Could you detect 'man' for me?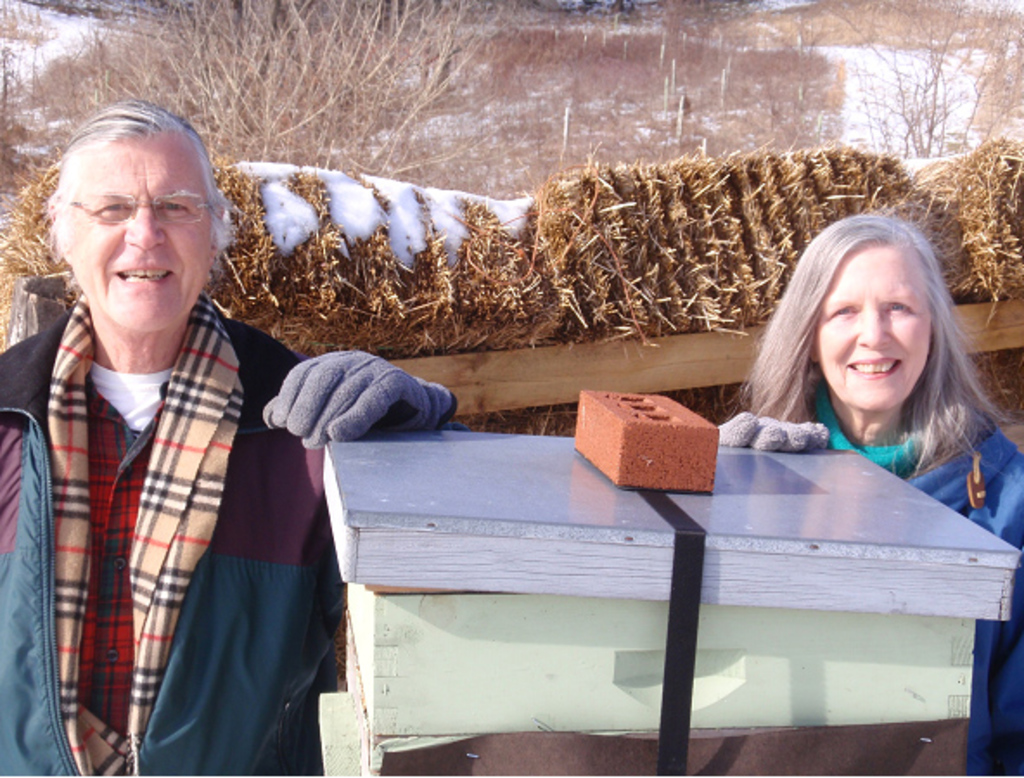
Detection result: 0/102/356/762.
